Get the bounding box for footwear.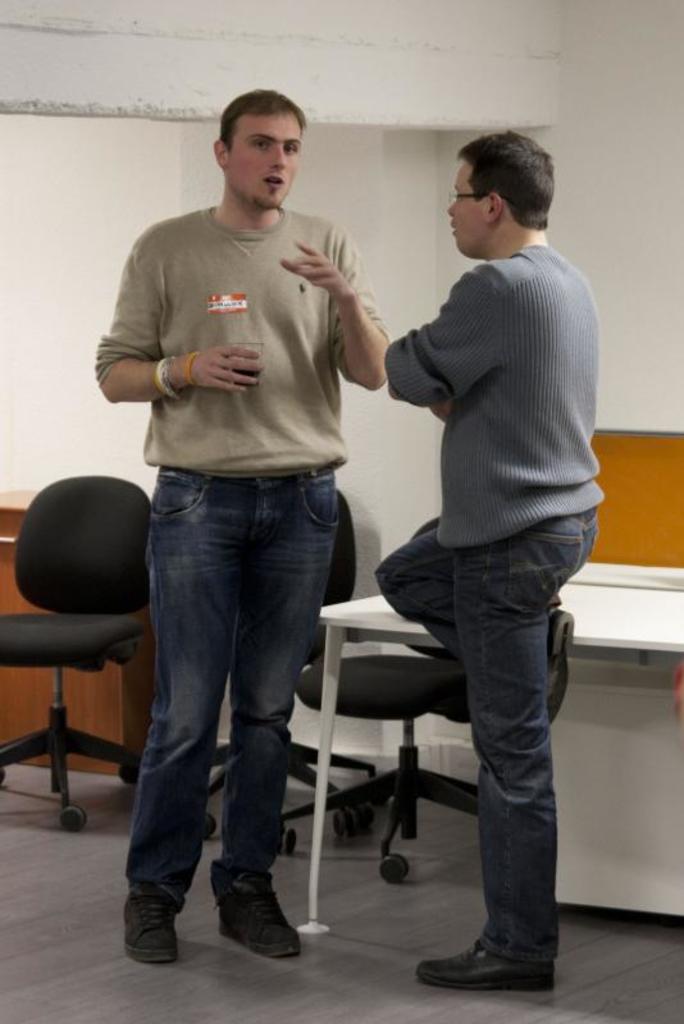
region(115, 884, 182, 965).
